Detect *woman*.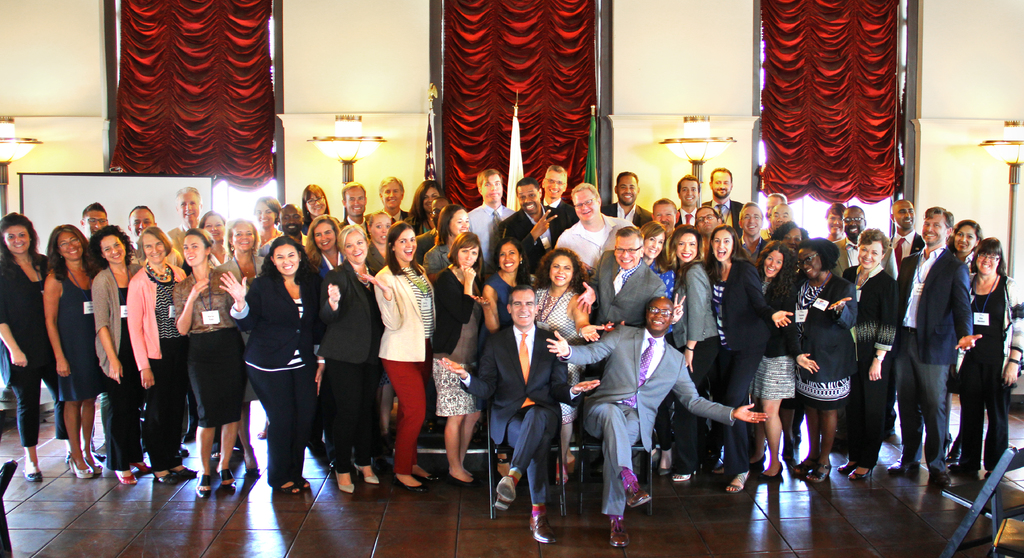
Detected at {"x1": 840, "y1": 226, "x2": 902, "y2": 475}.
